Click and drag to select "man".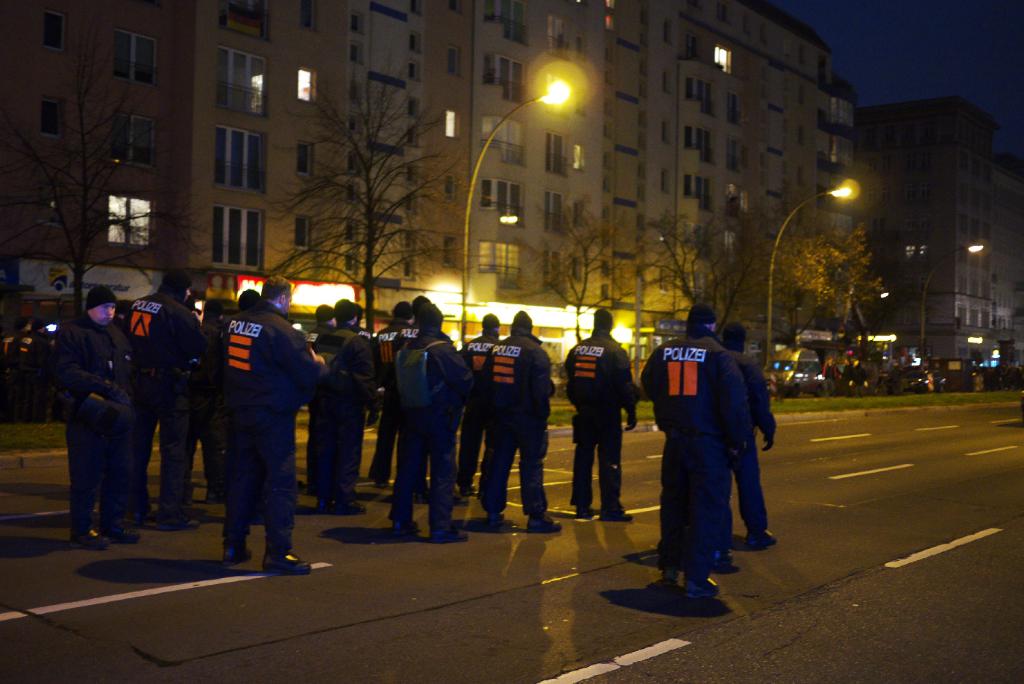
Selection: 657/468/735/568.
